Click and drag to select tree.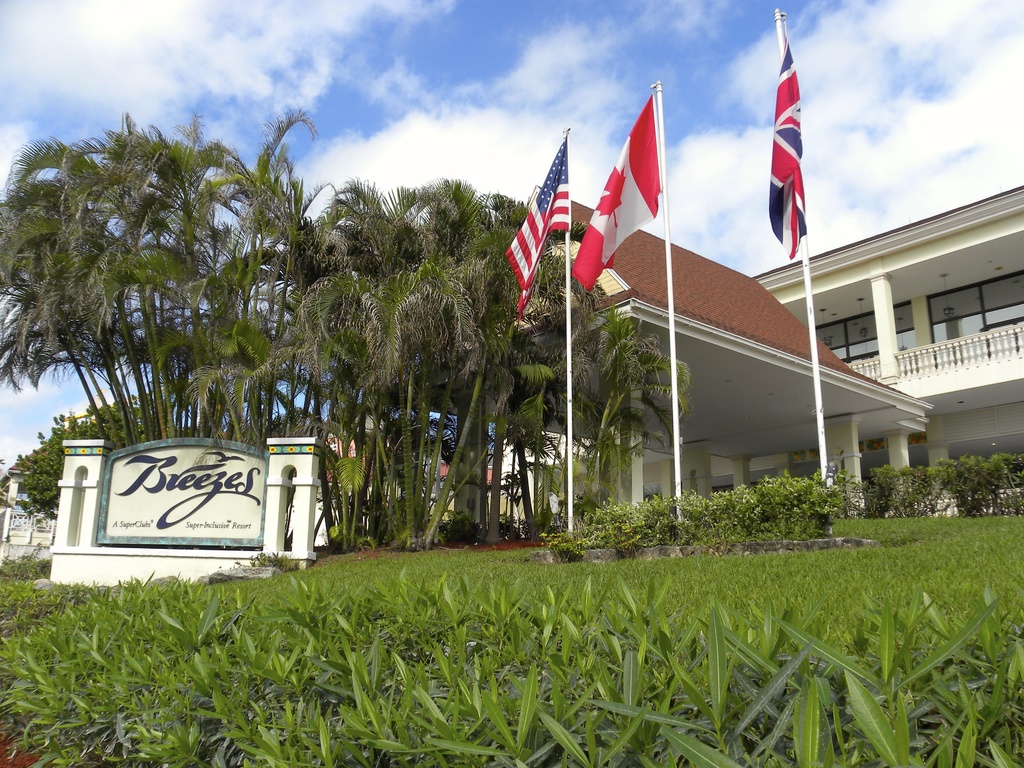
Selection: box(0, 389, 196, 520).
